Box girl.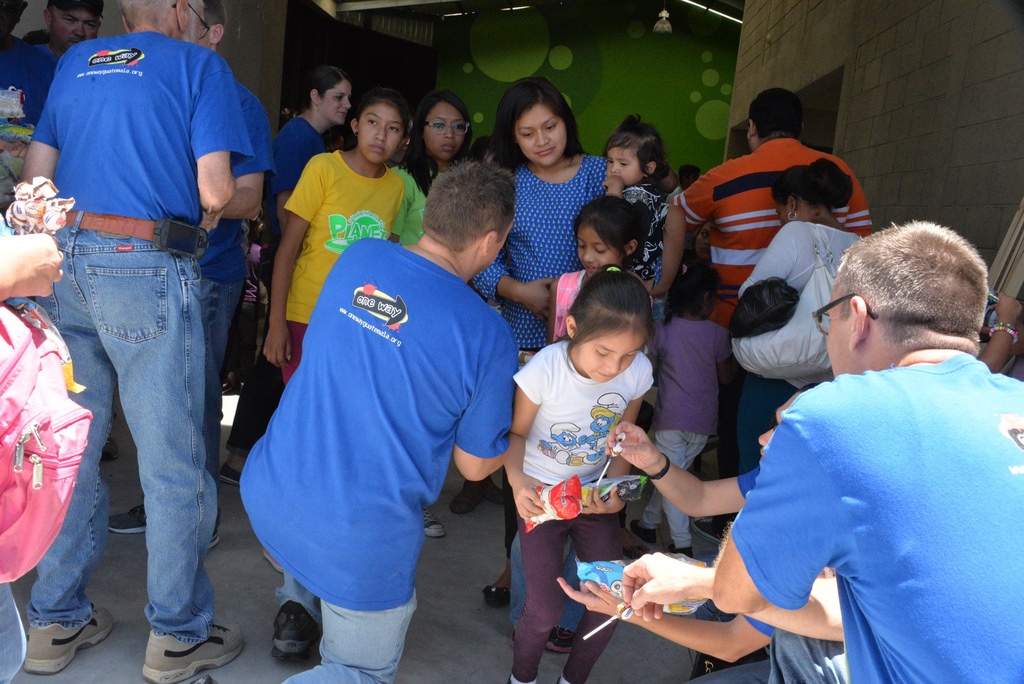
[left=266, top=93, right=406, bottom=392].
